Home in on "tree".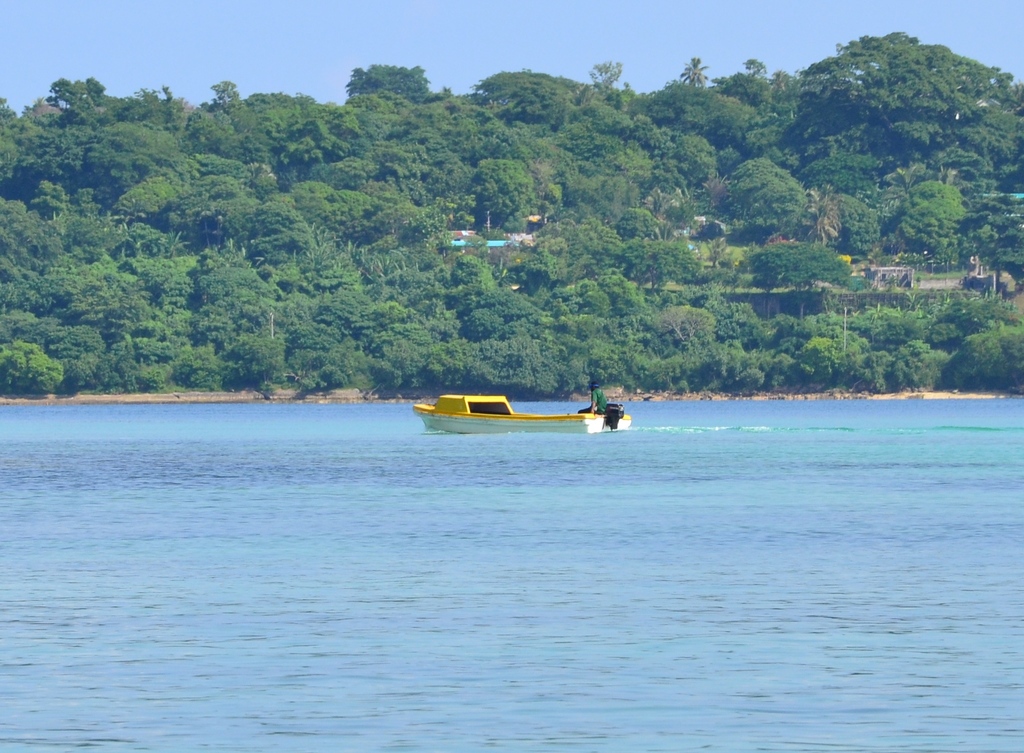
Homed in at x1=473, y1=239, x2=725, y2=382.
